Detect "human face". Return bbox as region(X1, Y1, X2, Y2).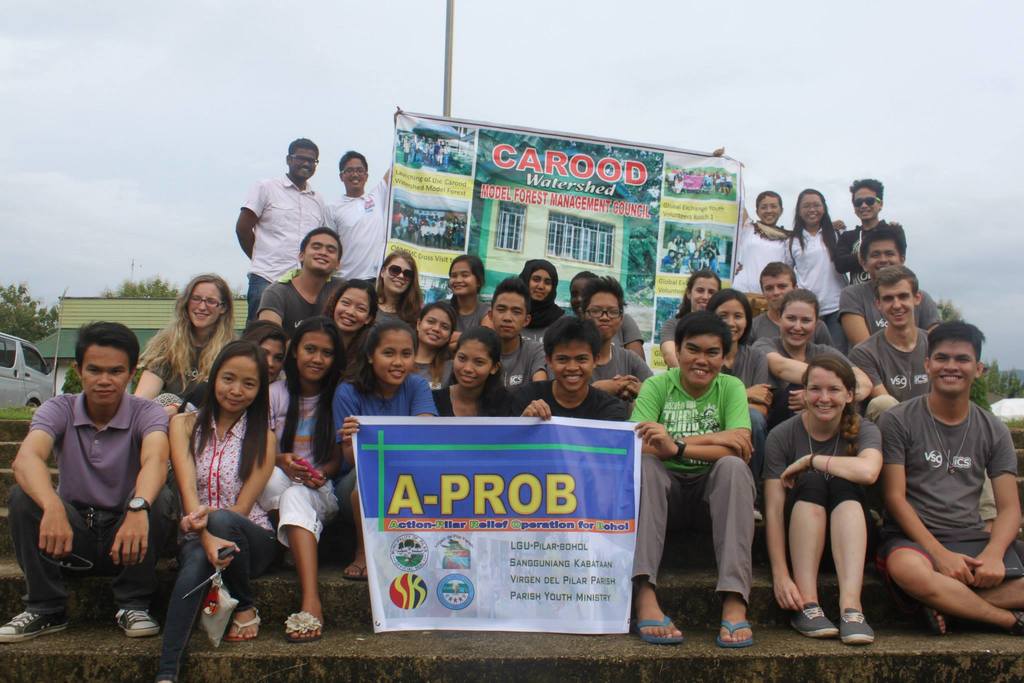
region(333, 286, 370, 330).
